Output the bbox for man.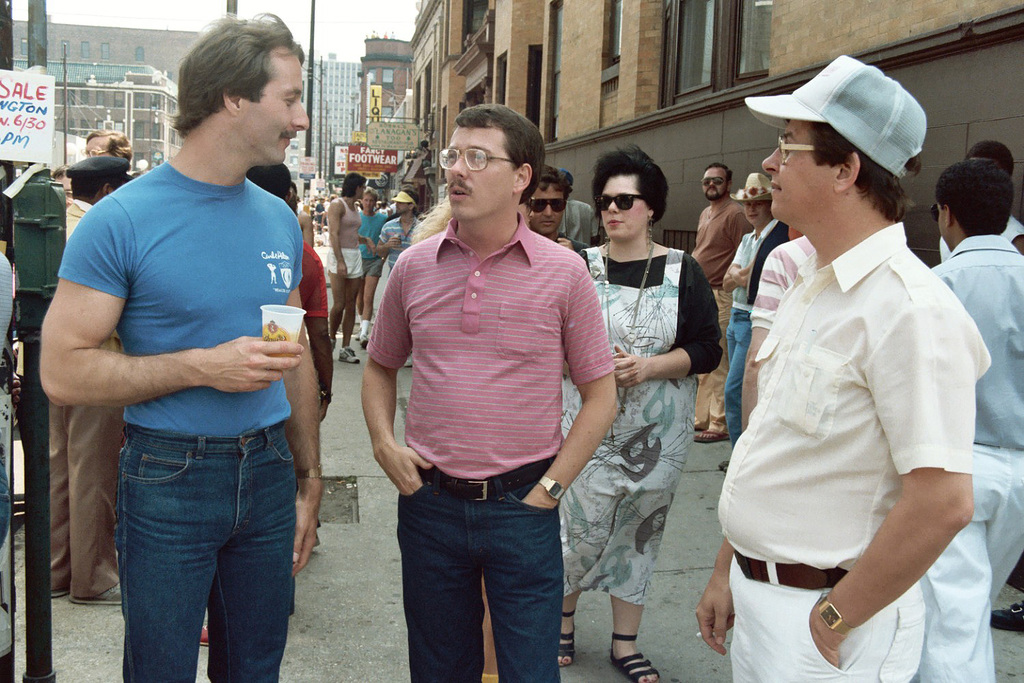
box=[532, 166, 576, 249].
